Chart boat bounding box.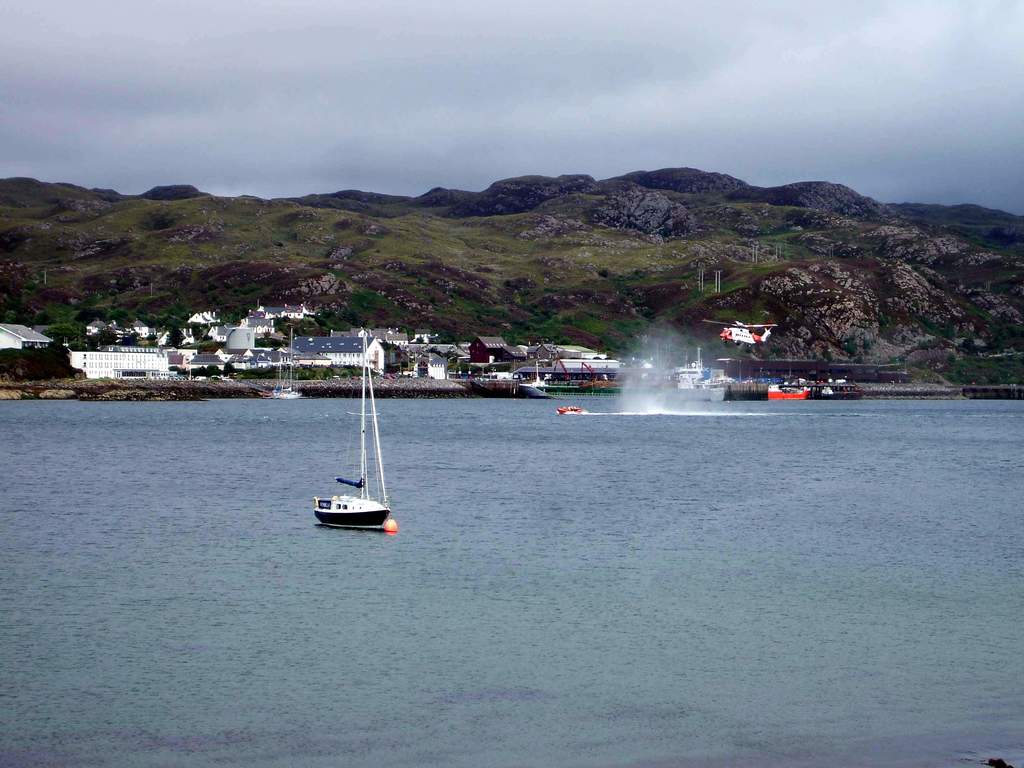
Charted: [764,378,815,403].
